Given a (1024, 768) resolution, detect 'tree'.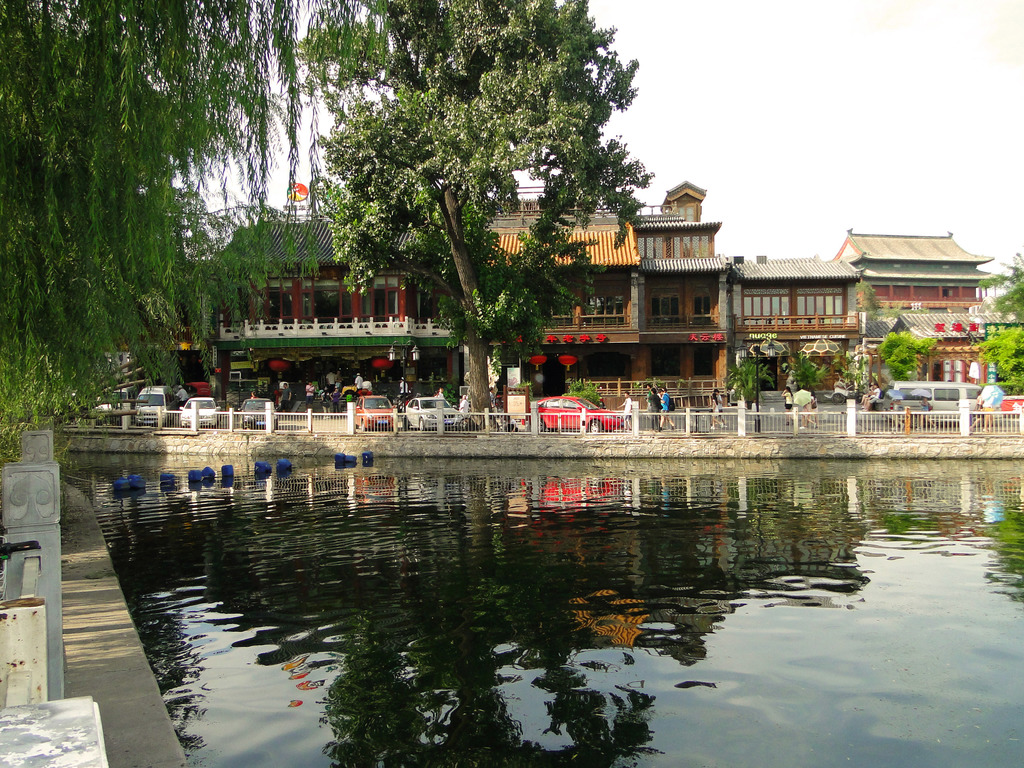
pyautogui.locateOnScreen(724, 358, 781, 415).
